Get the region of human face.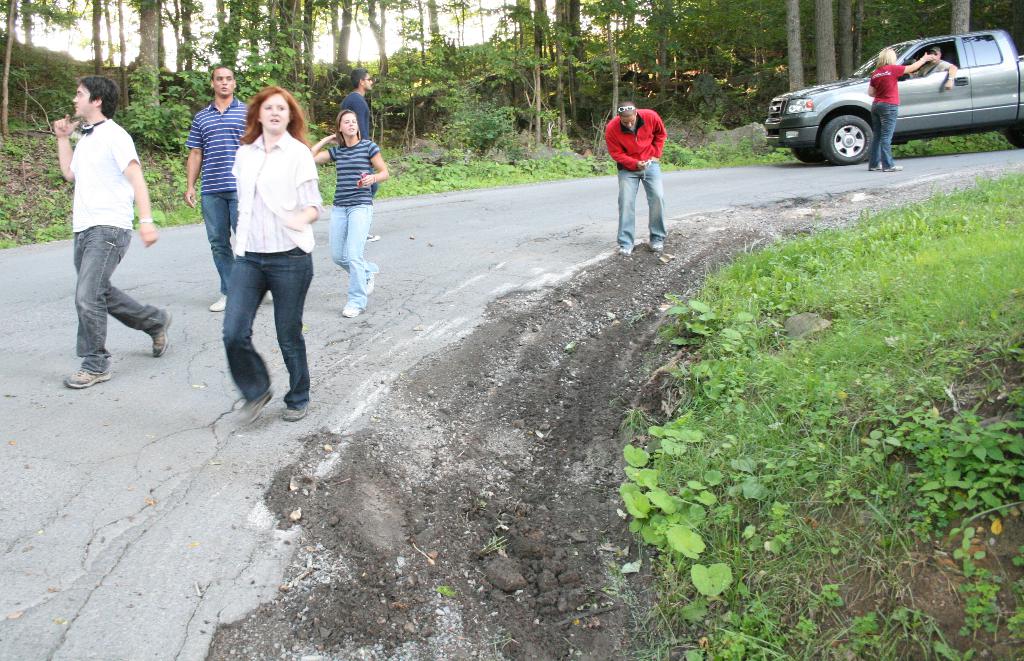
left=344, top=111, right=358, bottom=134.
